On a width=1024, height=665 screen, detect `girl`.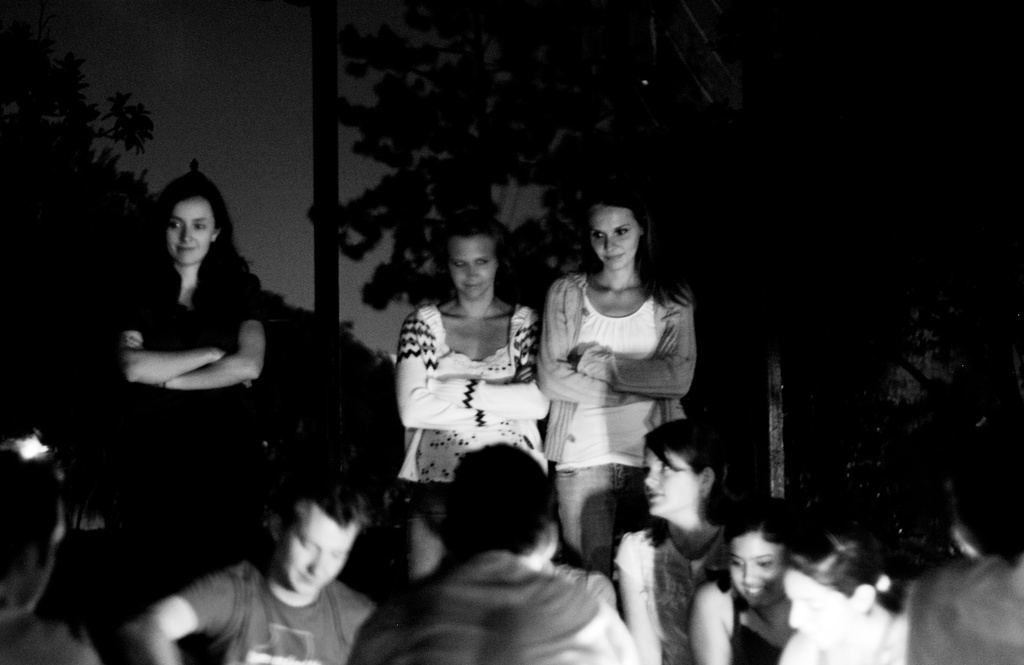
[left=395, top=214, right=555, bottom=583].
